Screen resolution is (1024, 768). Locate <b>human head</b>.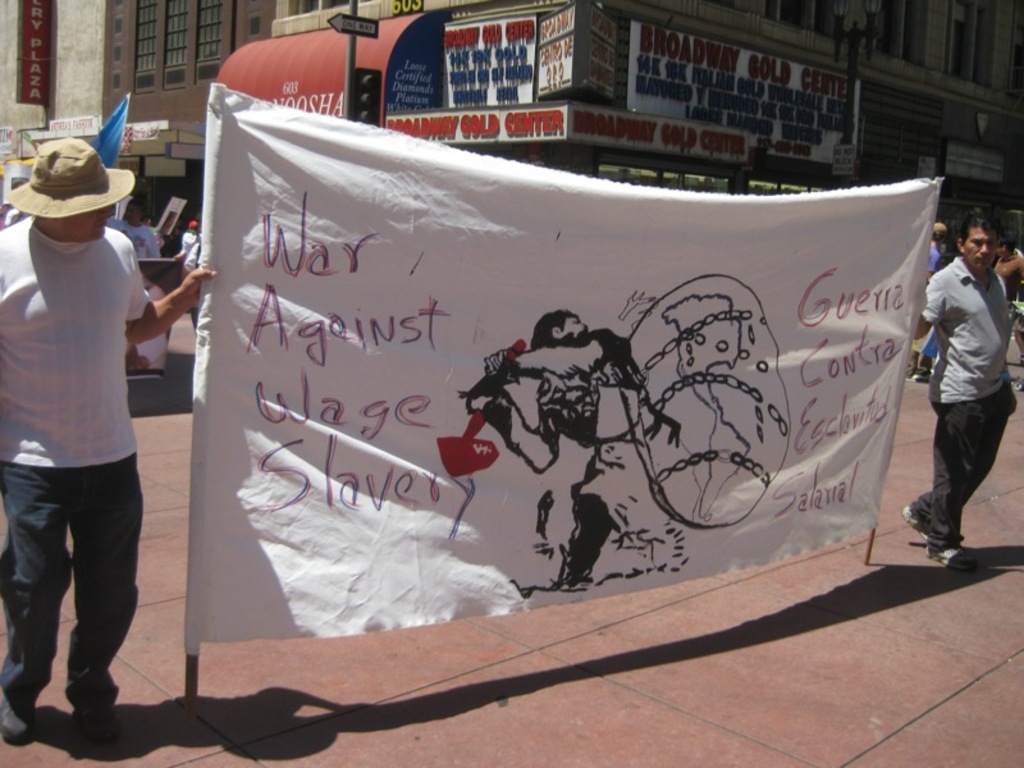
BBox(959, 211, 1000, 274).
